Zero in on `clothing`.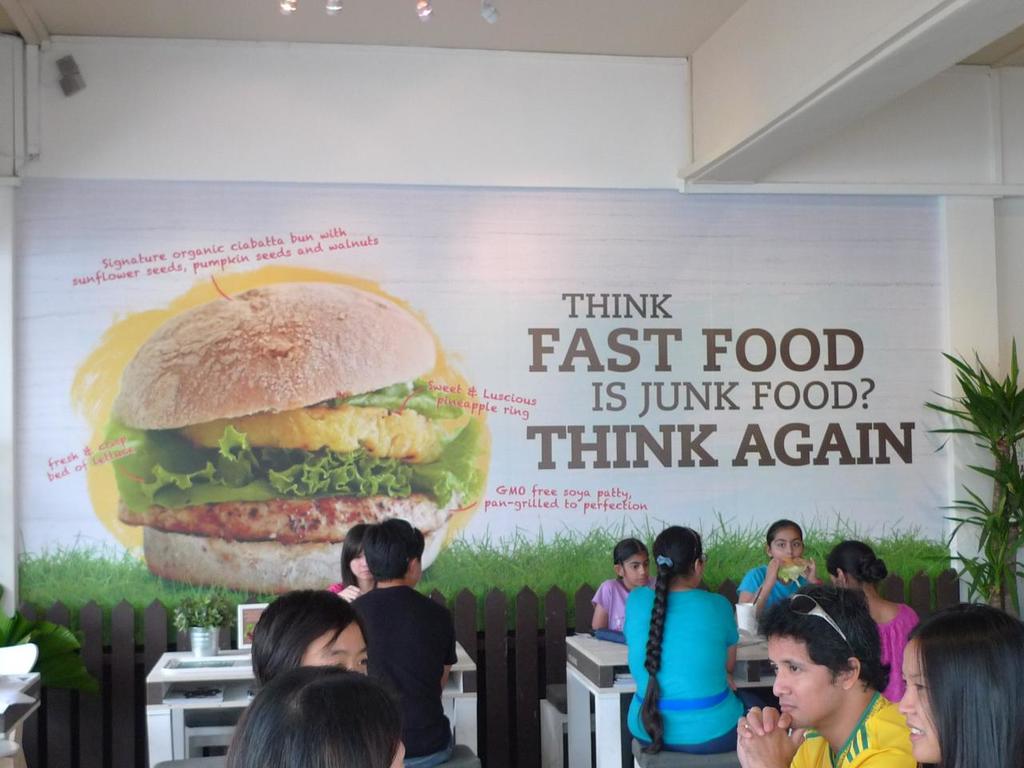
Zeroed in: [738,562,812,620].
